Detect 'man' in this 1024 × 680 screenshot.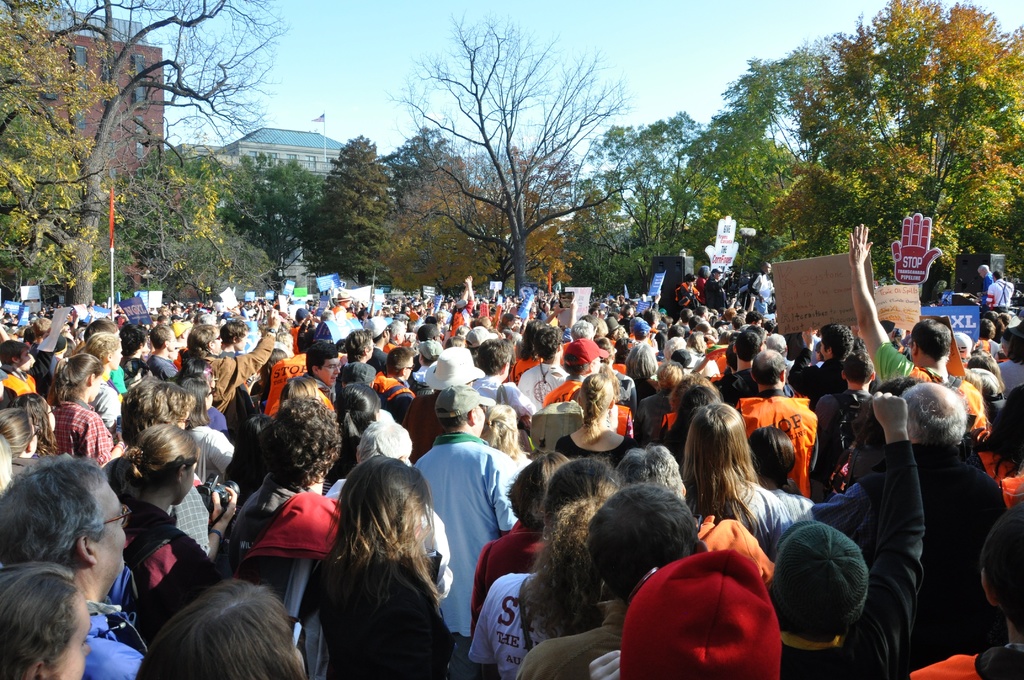
Detection: {"left": 987, "top": 270, "right": 1013, "bottom": 311}.
